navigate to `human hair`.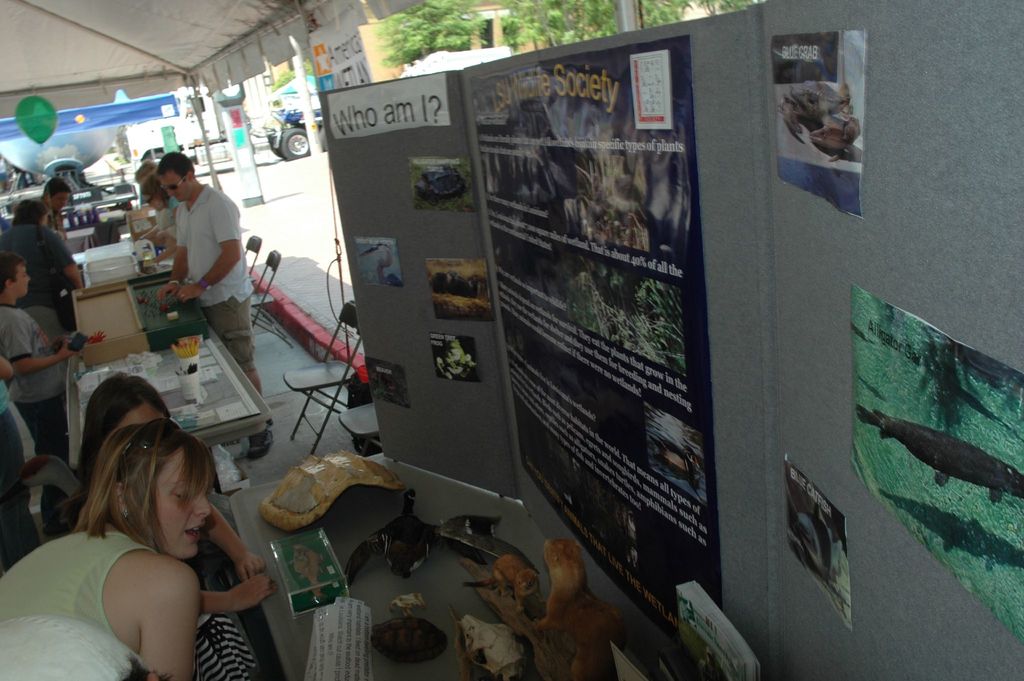
Navigation target: (x1=79, y1=370, x2=168, y2=503).
